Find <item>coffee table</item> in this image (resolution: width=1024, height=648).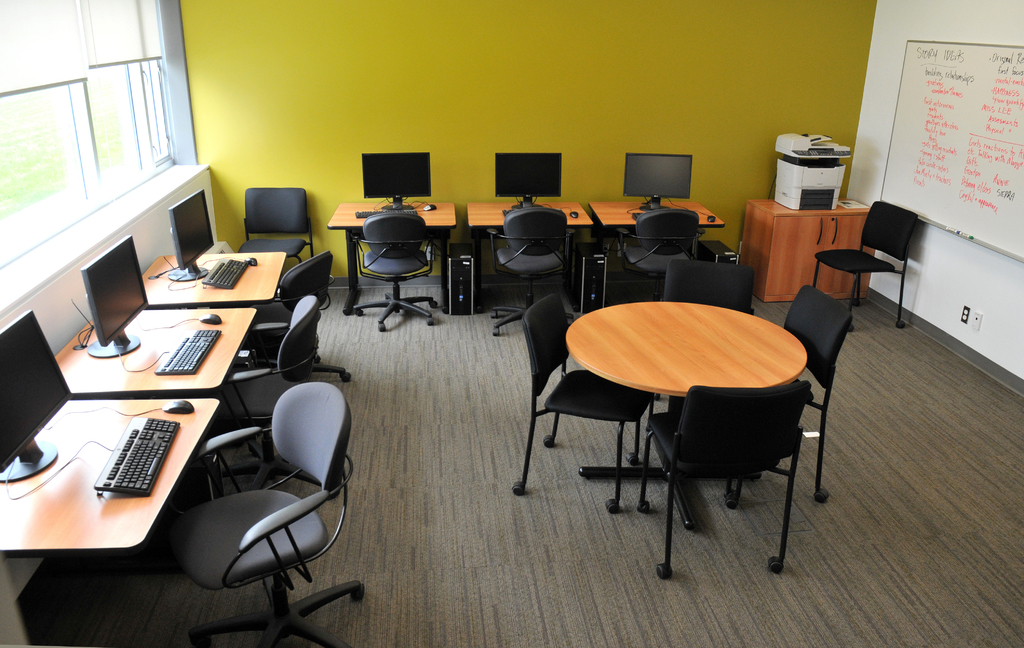
[left=524, top=286, right=852, bottom=582].
